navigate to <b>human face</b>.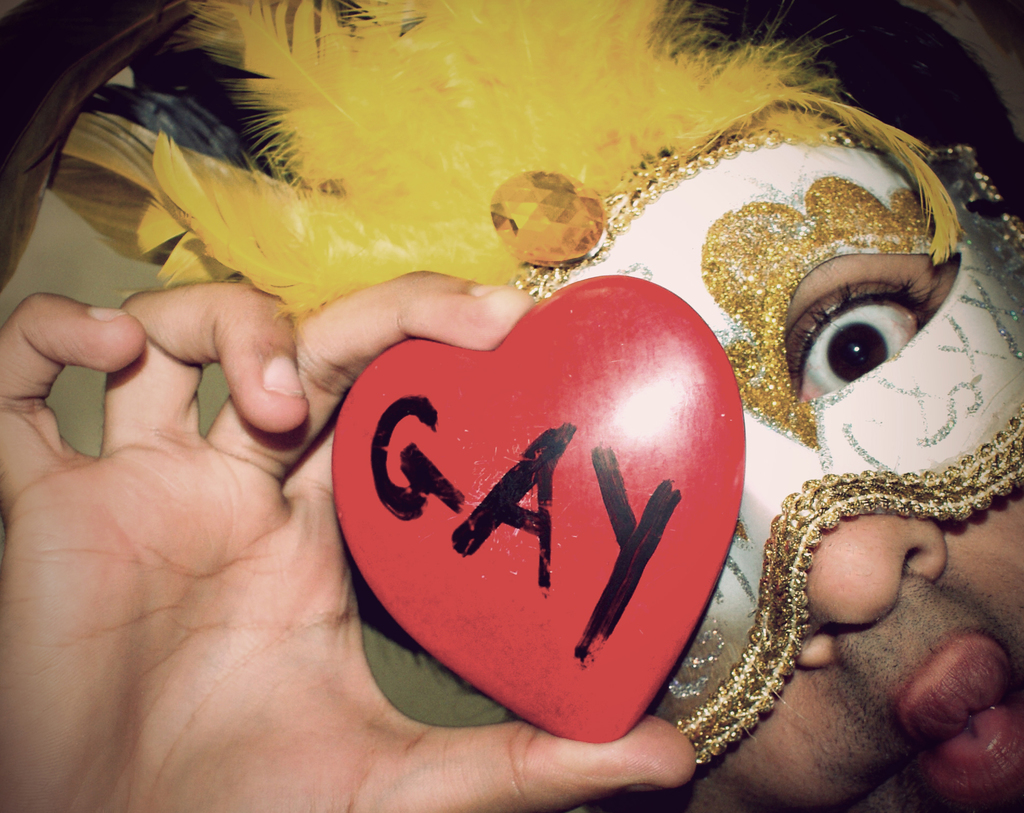
Navigation target: 588 250 1023 812.
